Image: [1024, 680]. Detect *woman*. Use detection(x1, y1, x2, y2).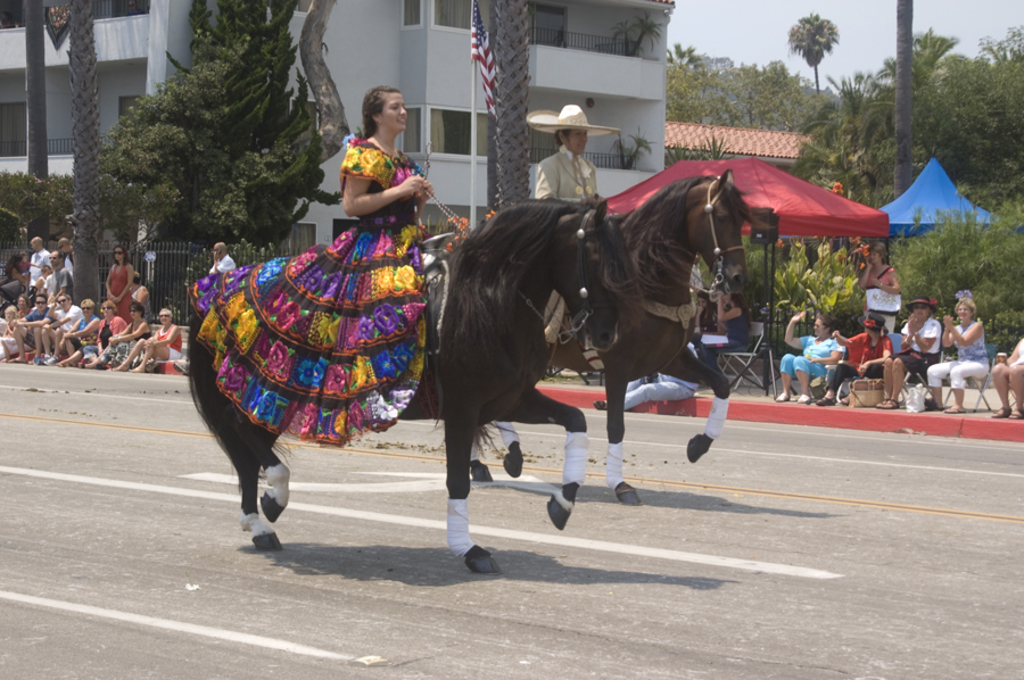
detection(859, 239, 900, 307).
